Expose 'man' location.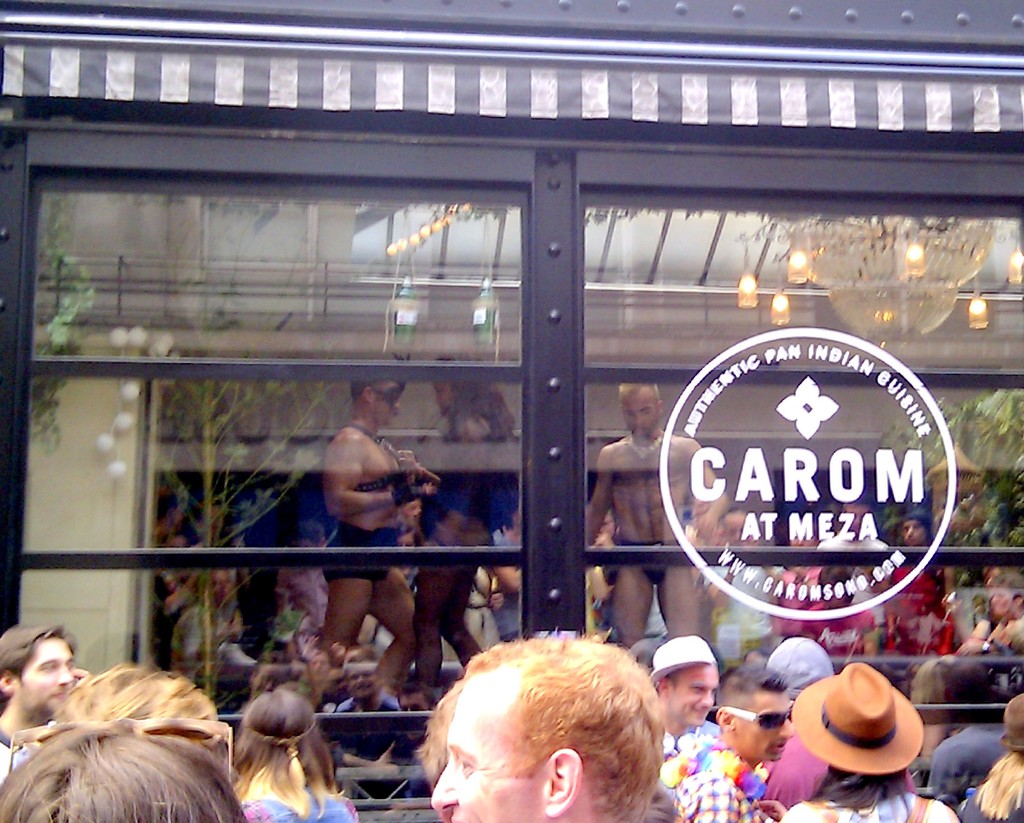
Exposed at 306/358/433/711.
